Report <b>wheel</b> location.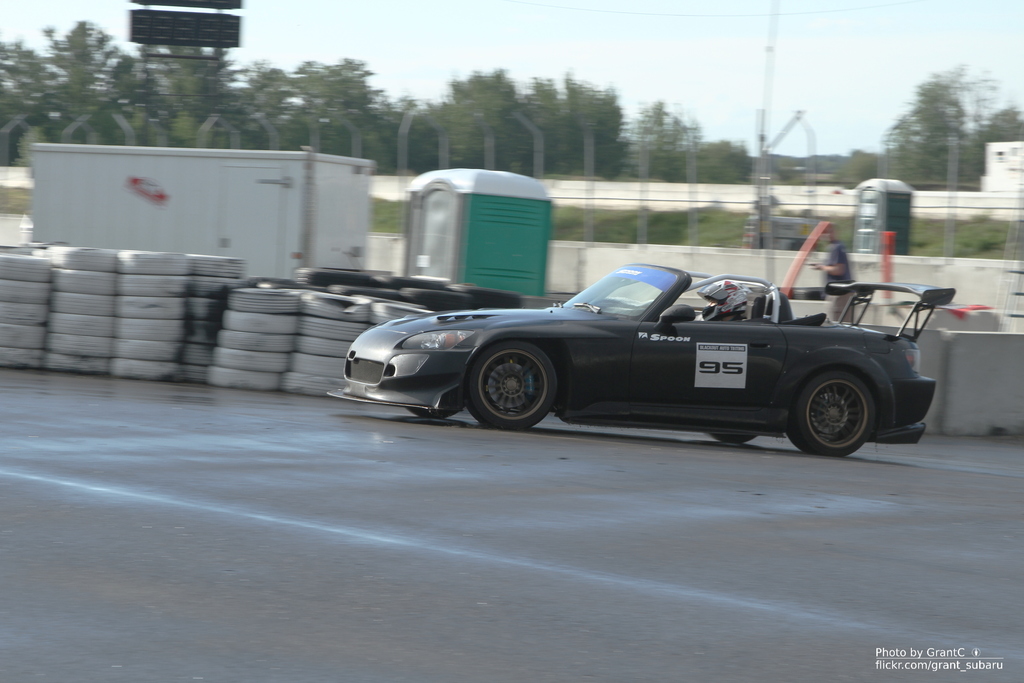
Report: box(793, 288, 827, 302).
